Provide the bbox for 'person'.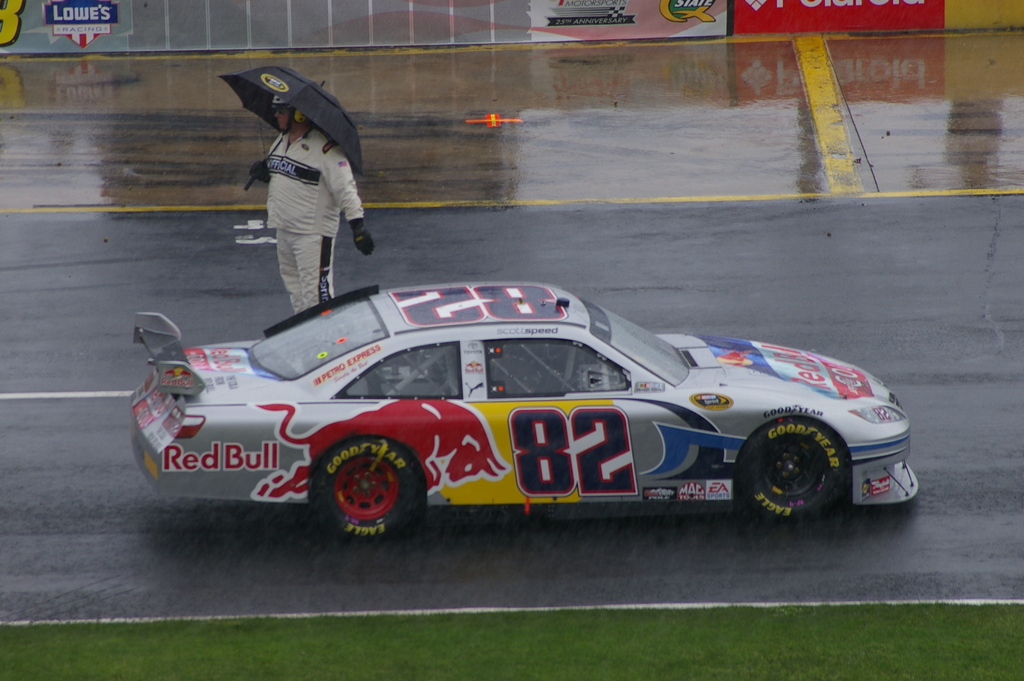
pyautogui.locateOnScreen(209, 58, 399, 321).
